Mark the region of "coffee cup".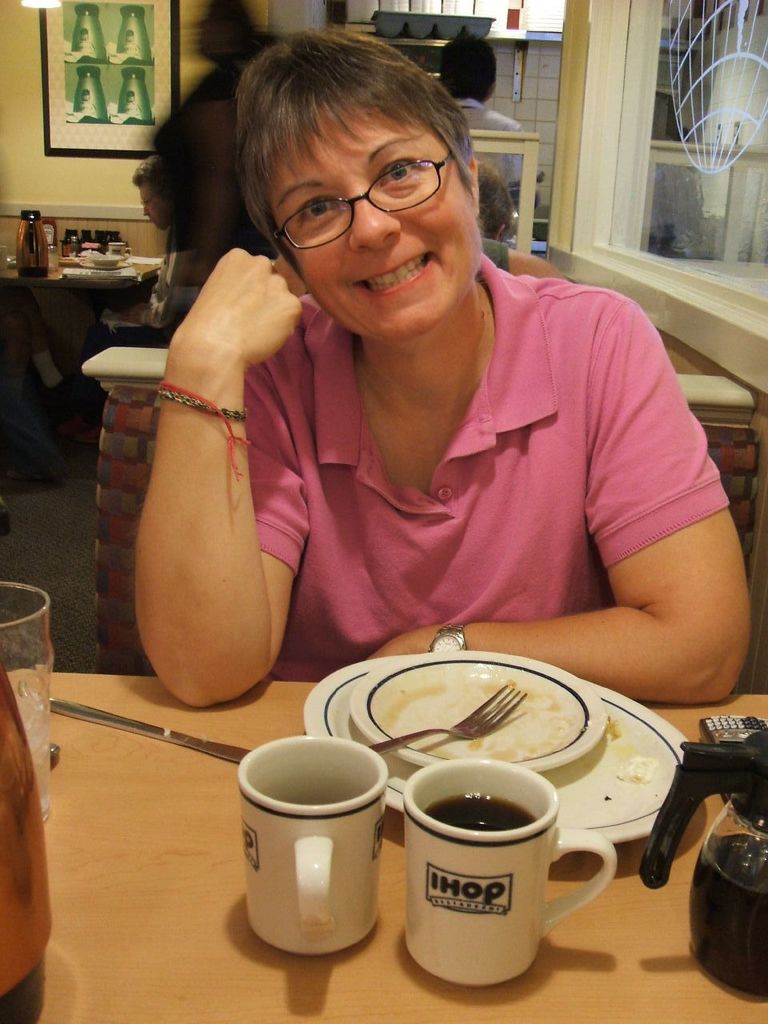
Region: <bbox>405, 758, 619, 988</bbox>.
